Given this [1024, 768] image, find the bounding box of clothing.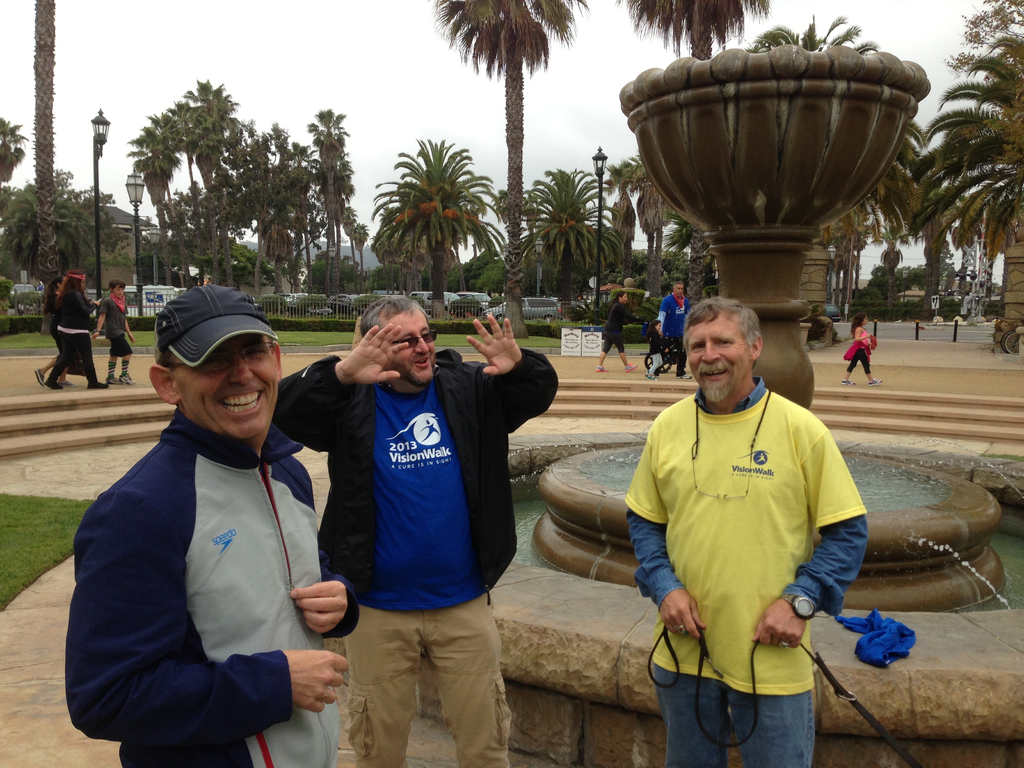
101:297:128:368.
